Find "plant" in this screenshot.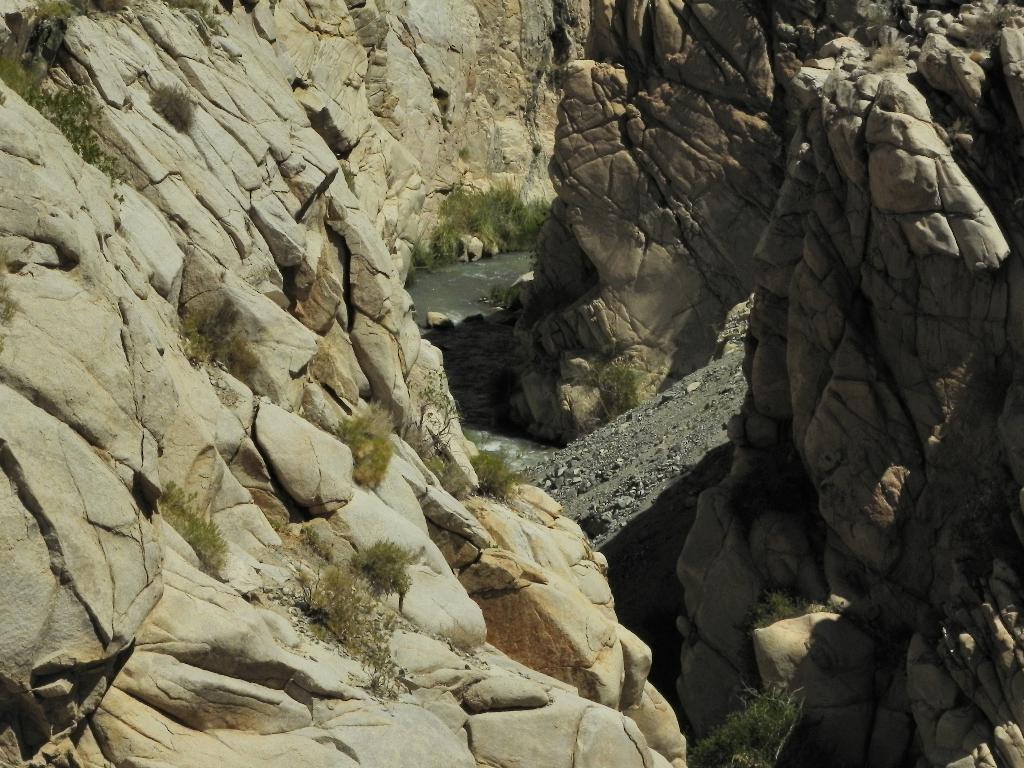
The bounding box for "plant" is 308,556,396,696.
